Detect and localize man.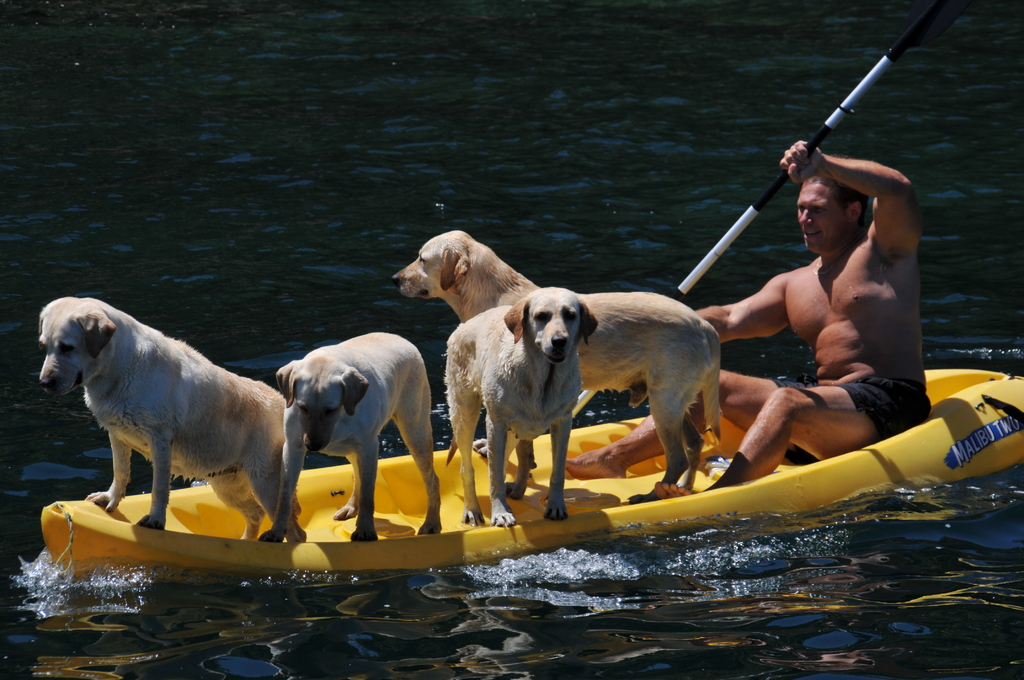
Localized at detection(708, 97, 922, 439).
